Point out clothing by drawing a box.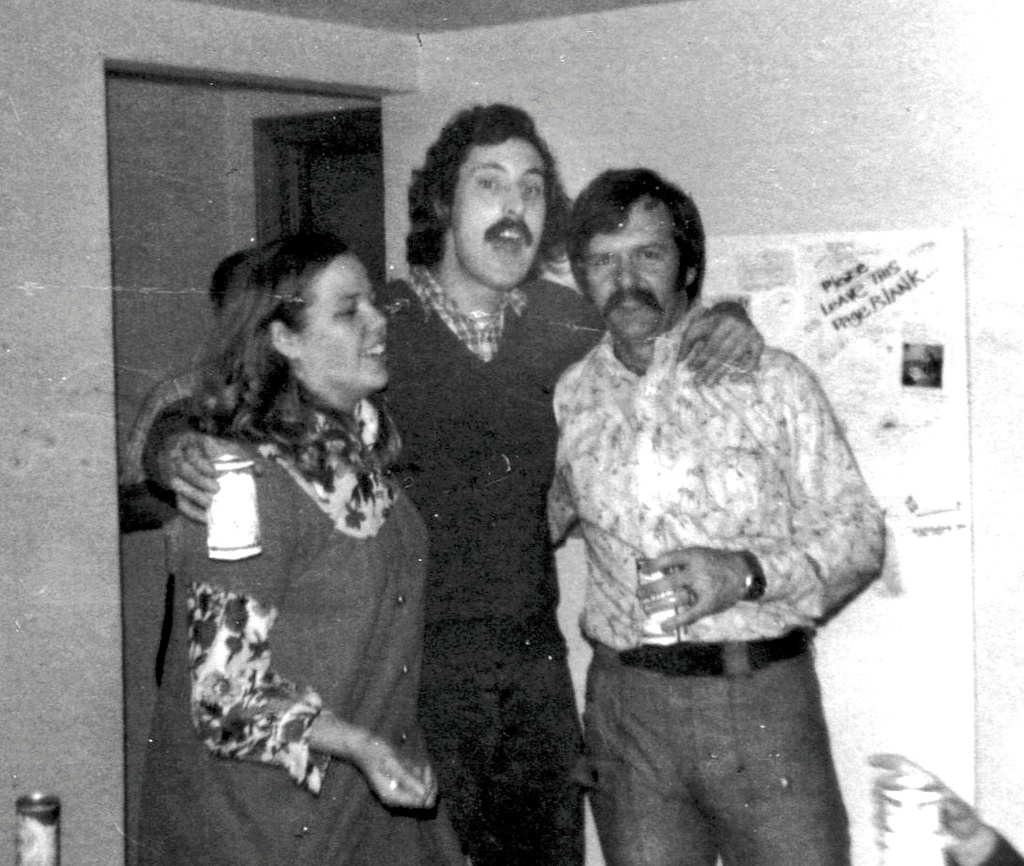
detection(128, 406, 465, 865).
